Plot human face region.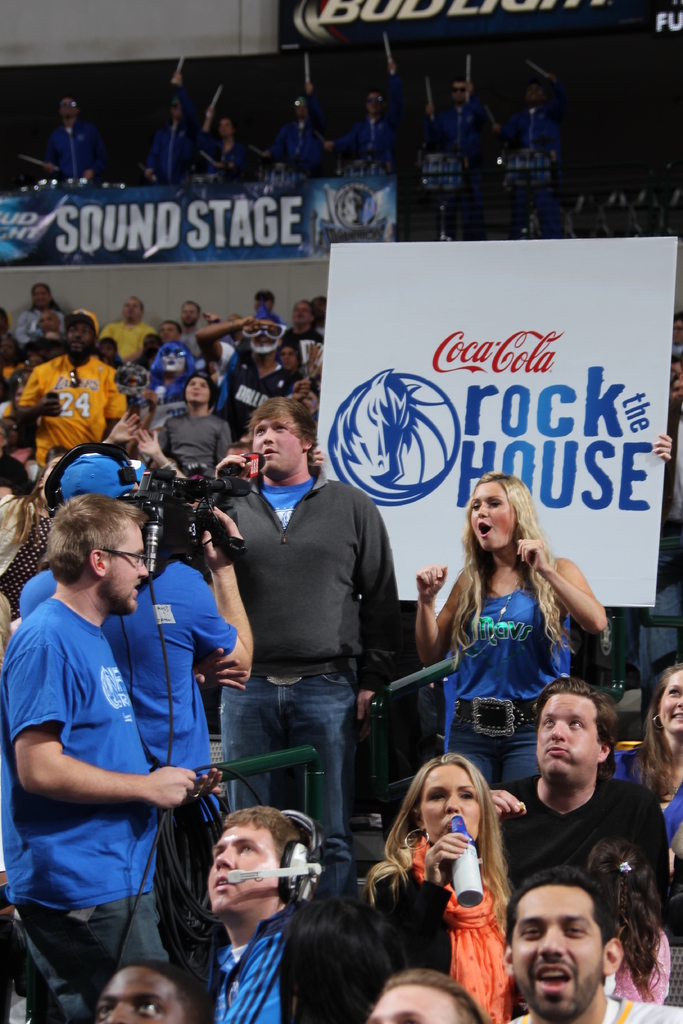
Plotted at (left=372, top=979, right=459, bottom=1021).
